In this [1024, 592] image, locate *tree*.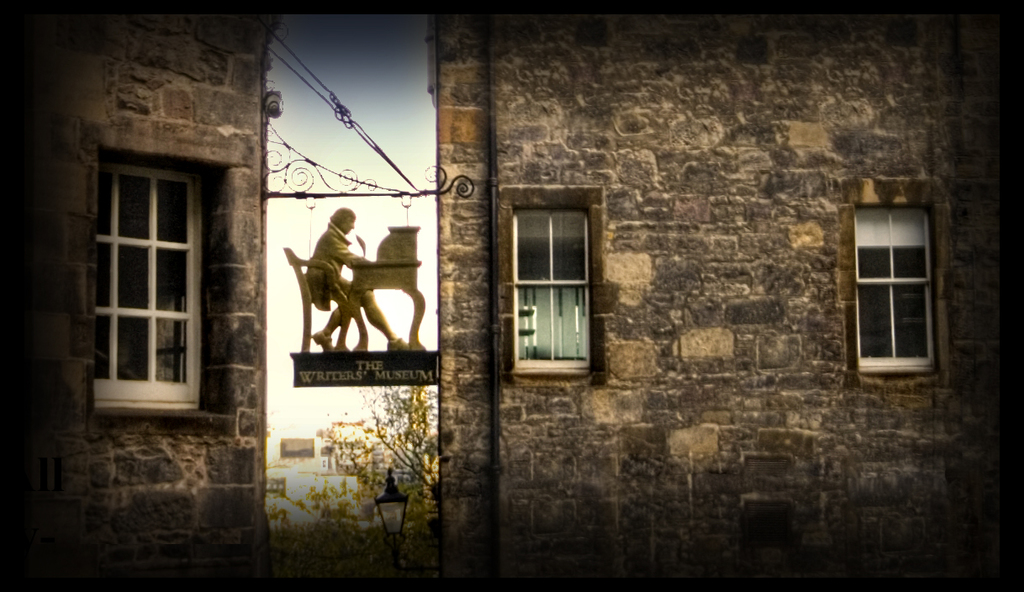
Bounding box: select_region(267, 385, 446, 591).
